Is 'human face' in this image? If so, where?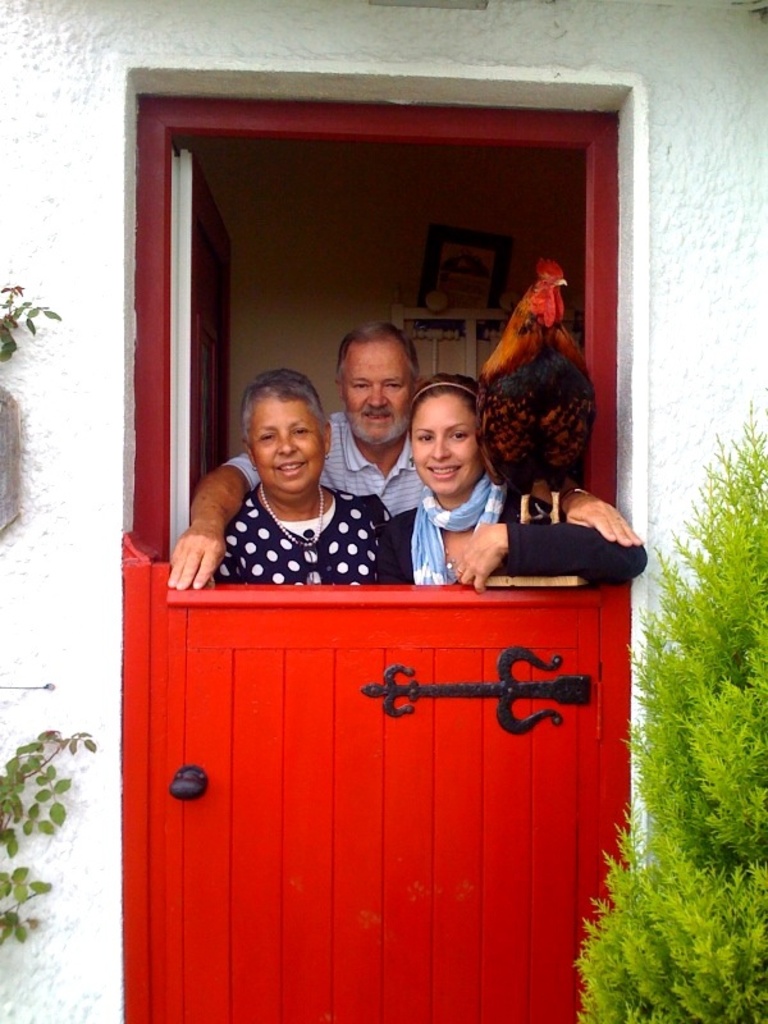
Yes, at detection(337, 338, 413, 442).
